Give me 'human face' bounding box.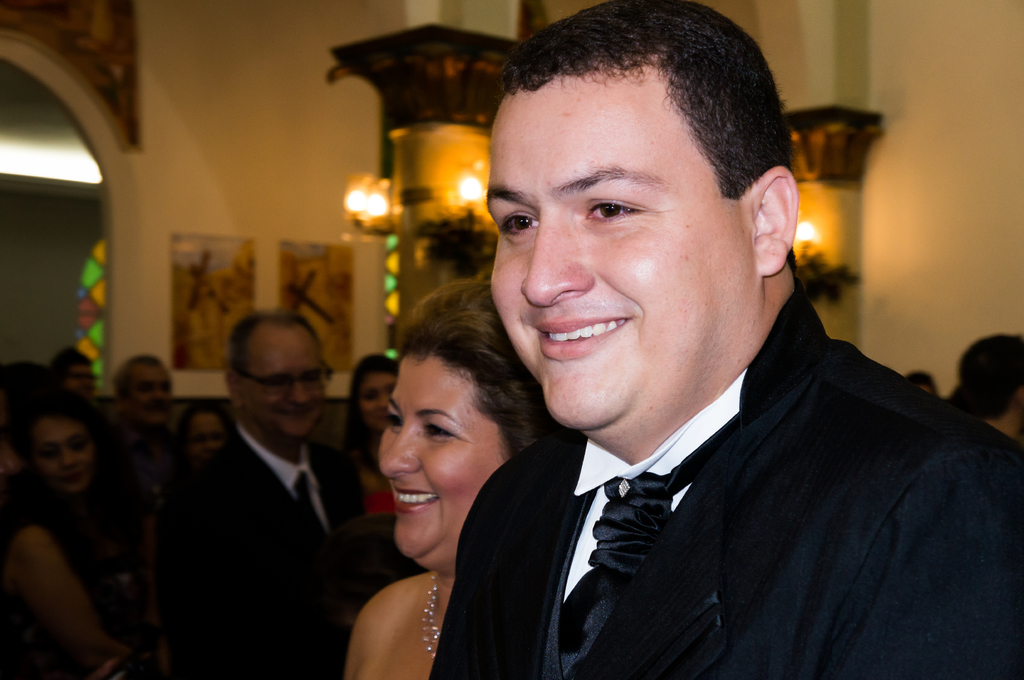
<bbox>241, 329, 326, 438</bbox>.
